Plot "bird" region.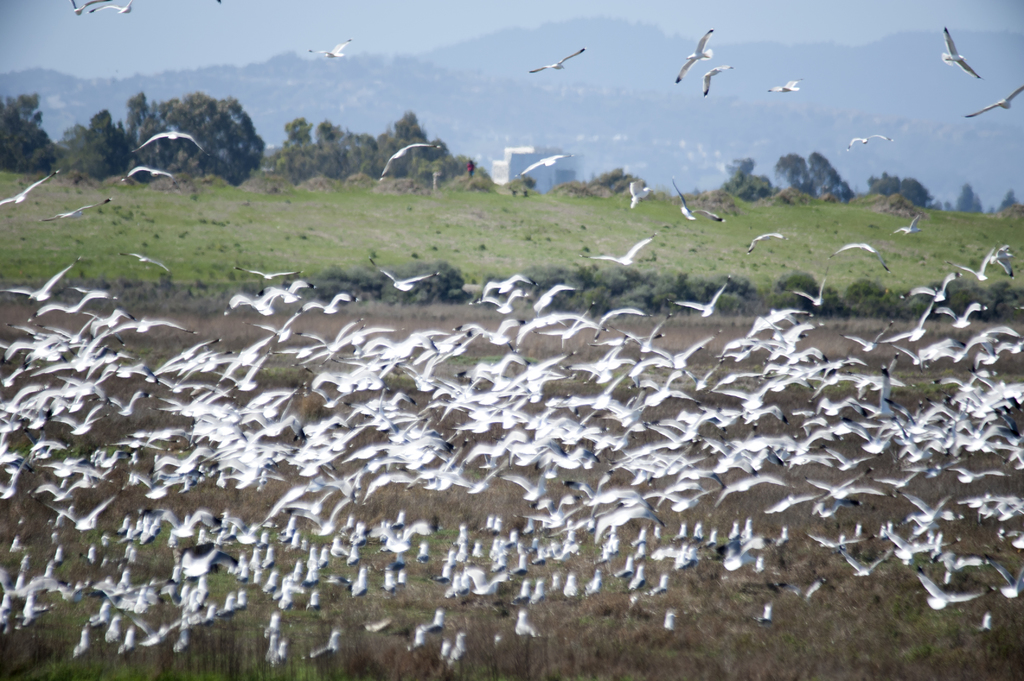
Plotted at (844, 131, 895, 152).
